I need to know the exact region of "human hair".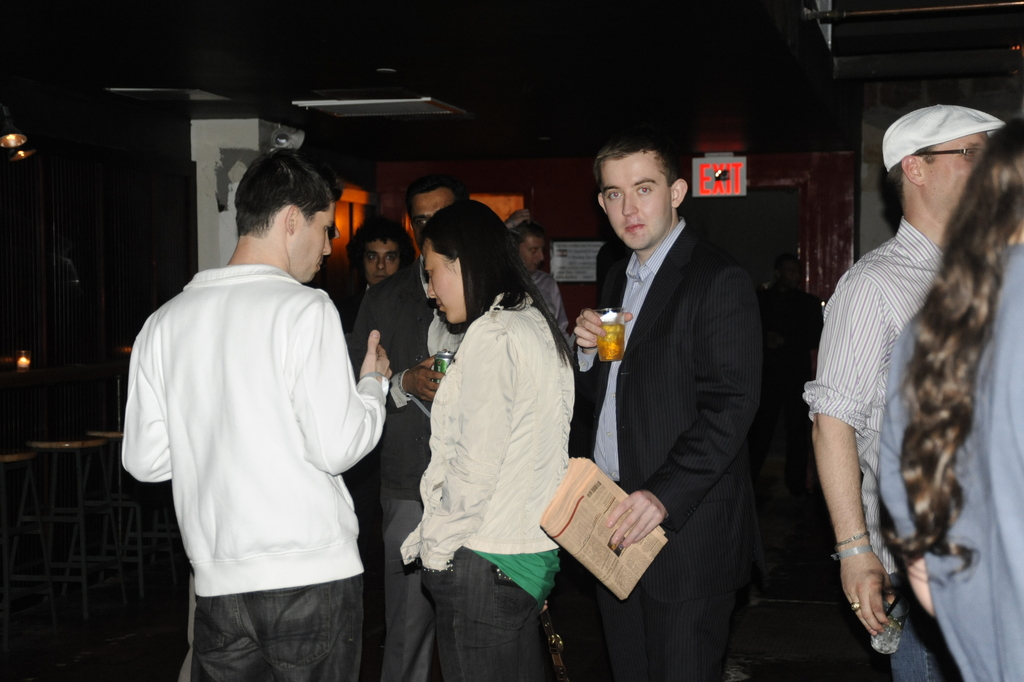
Region: [346,214,413,285].
